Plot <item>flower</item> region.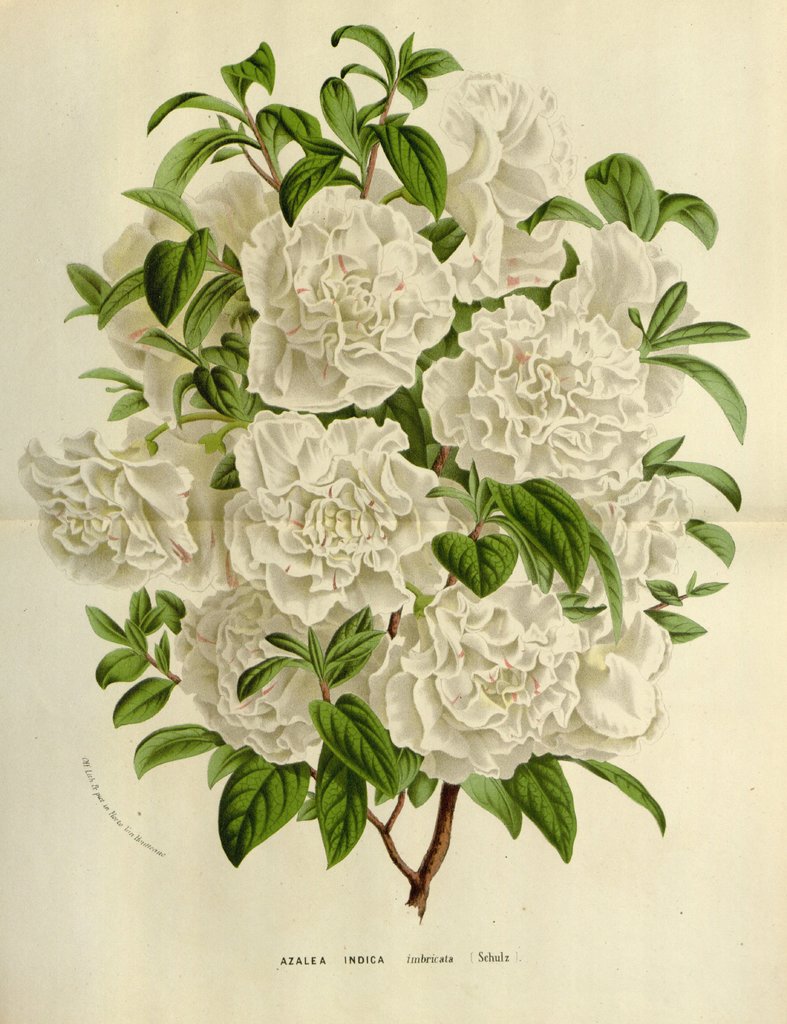
Plotted at {"left": 239, "top": 181, "right": 460, "bottom": 410}.
